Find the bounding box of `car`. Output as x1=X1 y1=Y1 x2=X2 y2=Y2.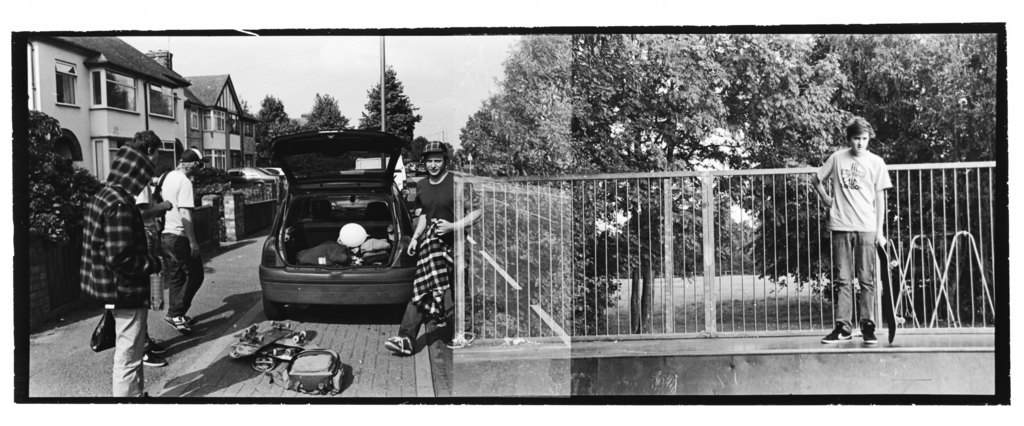
x1=266 y1=165 x2=287 y2=176.
